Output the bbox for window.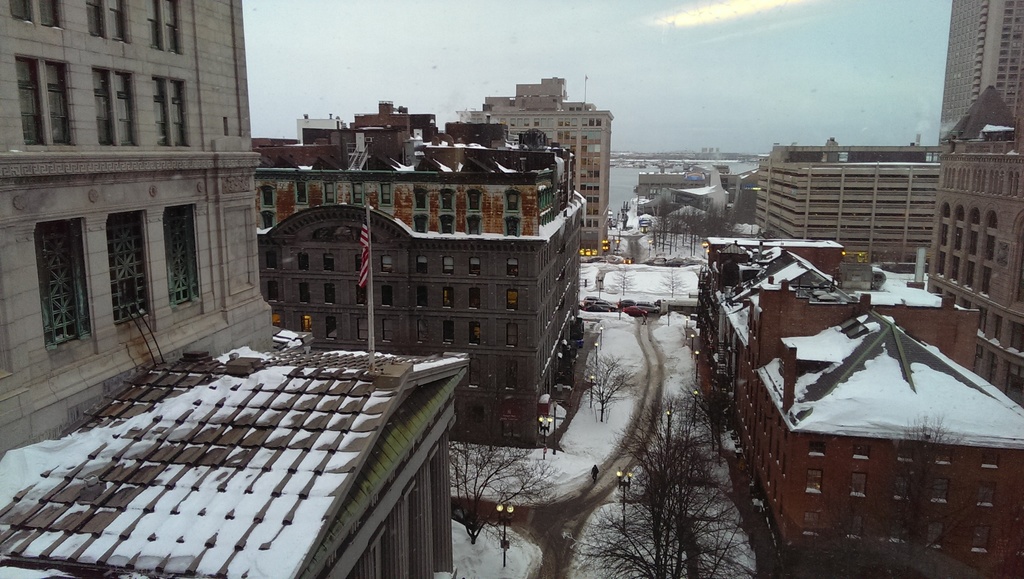
rect(358, 314, 367, 341).
